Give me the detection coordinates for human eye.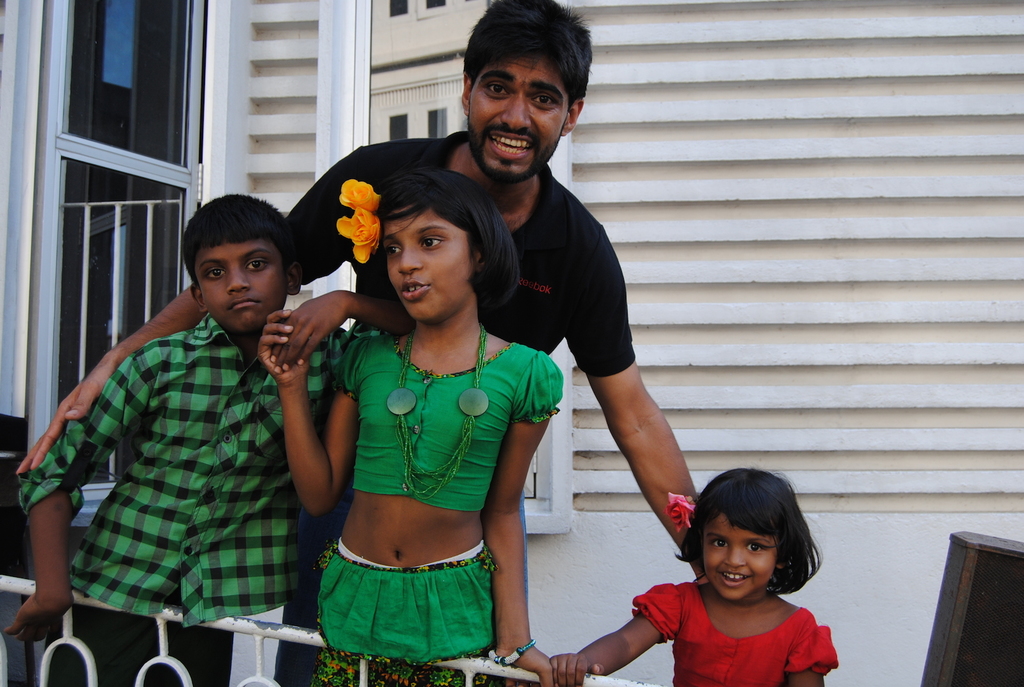
<bbox>484, 80, 510, 99</bbox>.
